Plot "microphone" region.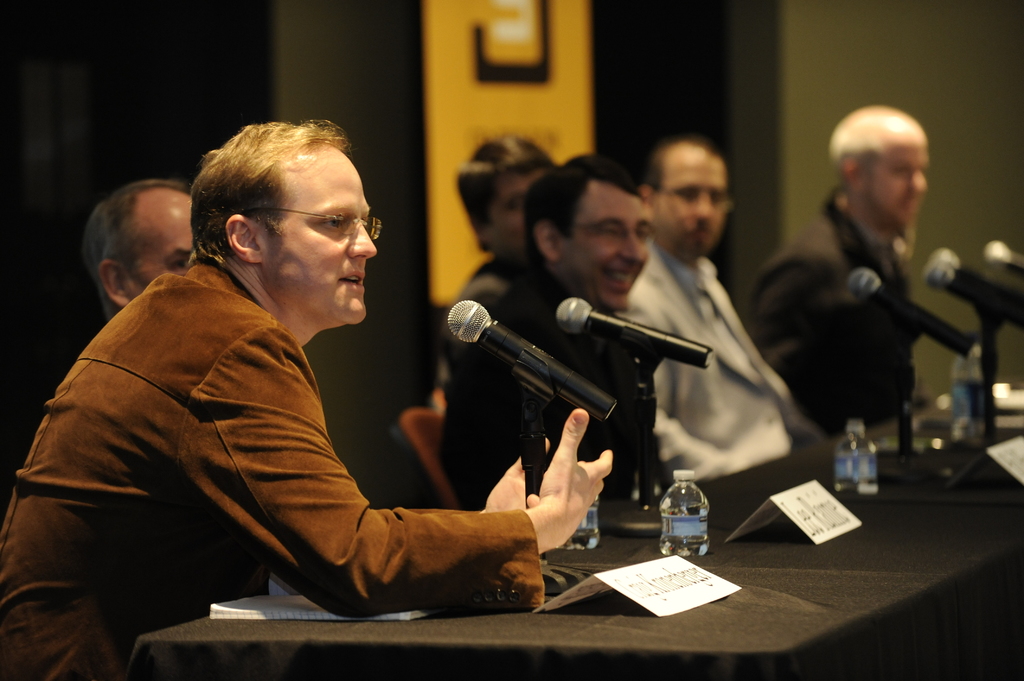
Plotted at box=[922, 261, 1023, 331].
